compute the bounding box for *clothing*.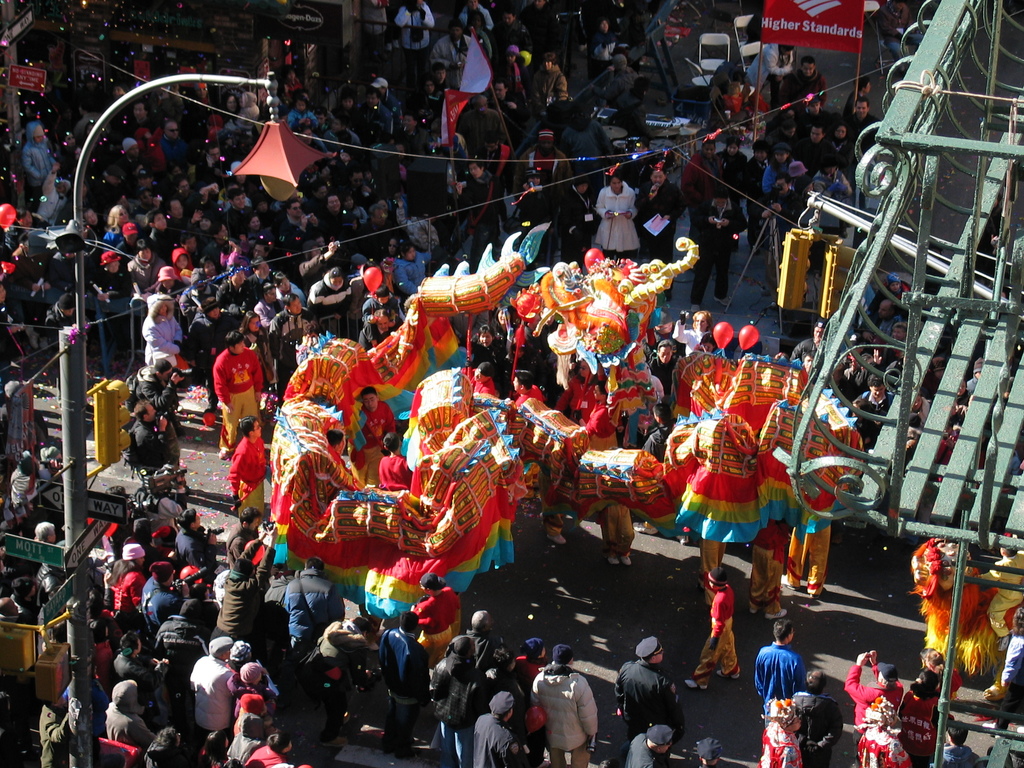
x1=794 y1=694 x2=839 y2=767.
